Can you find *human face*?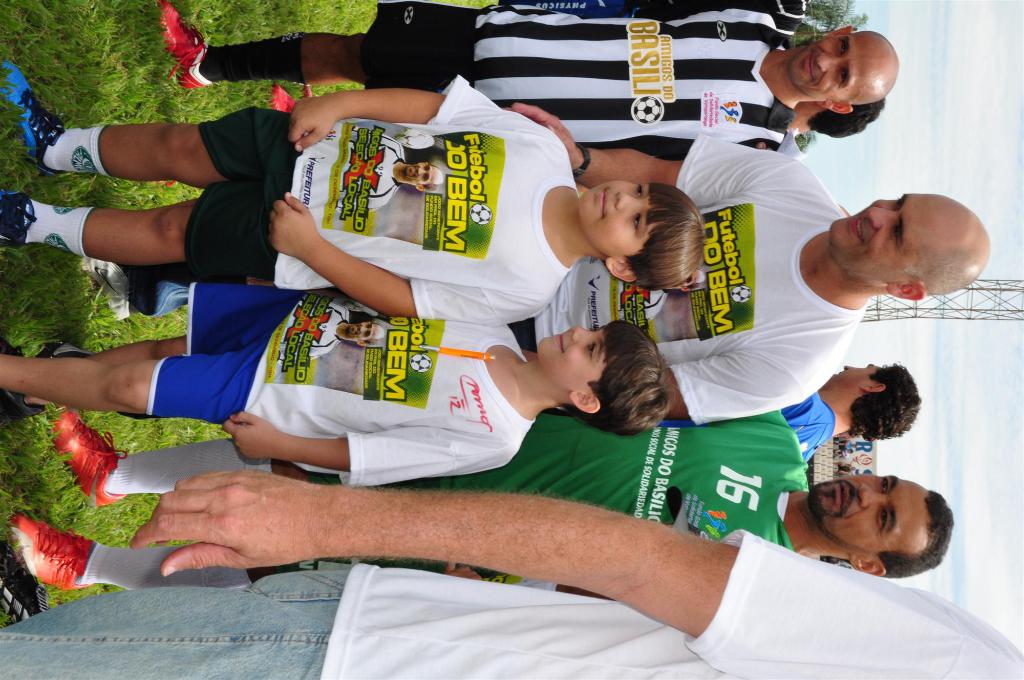
Yes, bounding box: <region>829, 190, 952, 271</region>.
